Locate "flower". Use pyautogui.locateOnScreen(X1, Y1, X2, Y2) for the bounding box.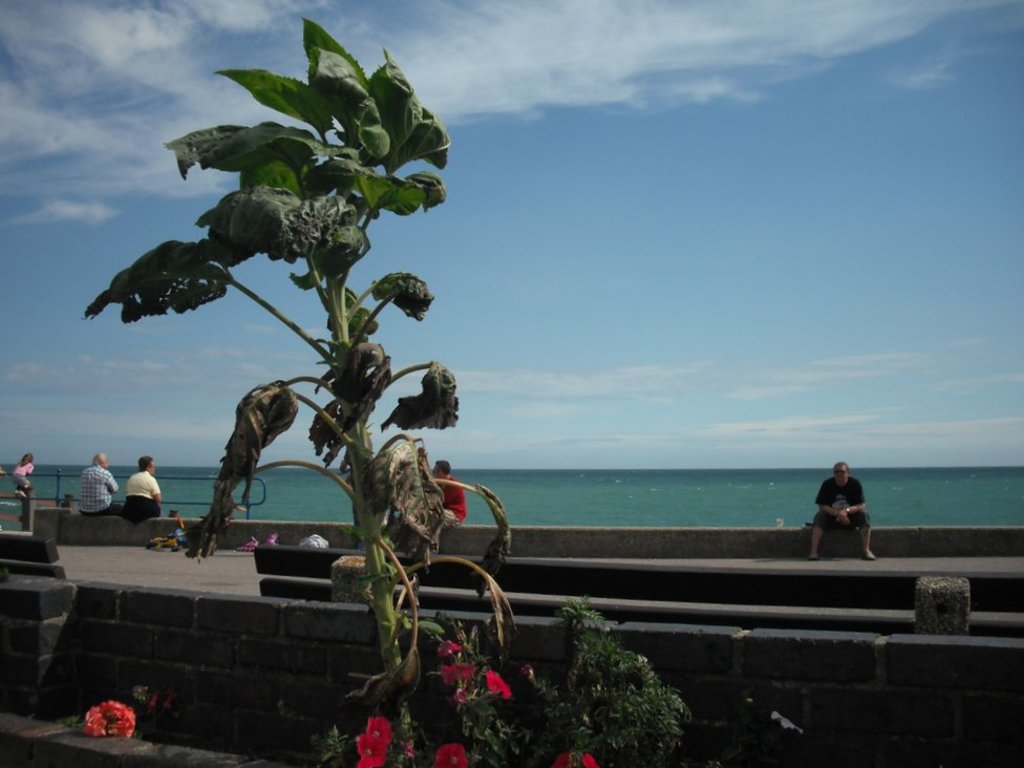
pyautogui.locateOnScreen(431, 733, 467, 767).
